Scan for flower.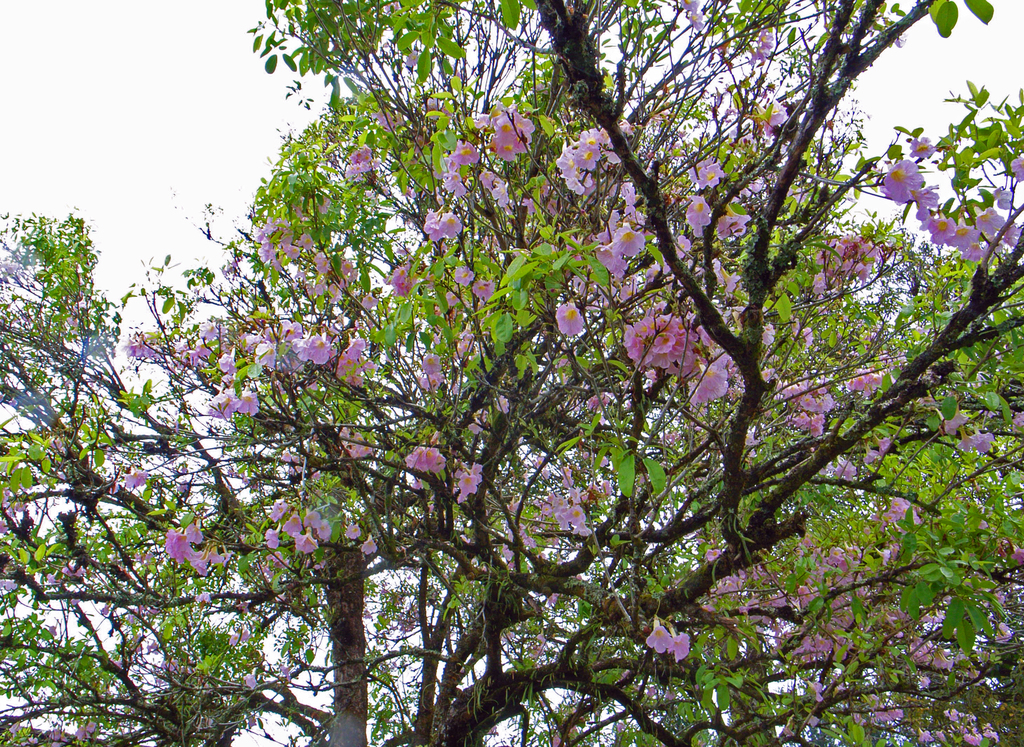
Scan result: crop(680, 0, 707, 28).
